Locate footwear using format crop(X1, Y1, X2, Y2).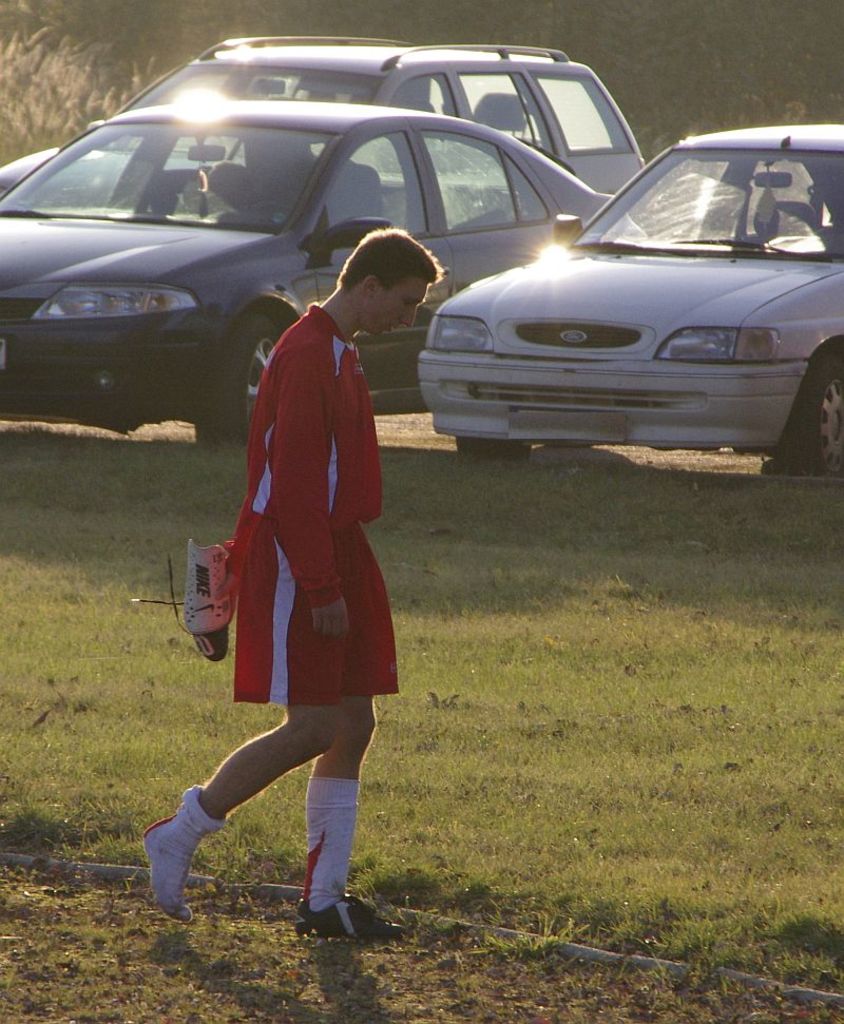
crop(143, 788, 220, 908).
